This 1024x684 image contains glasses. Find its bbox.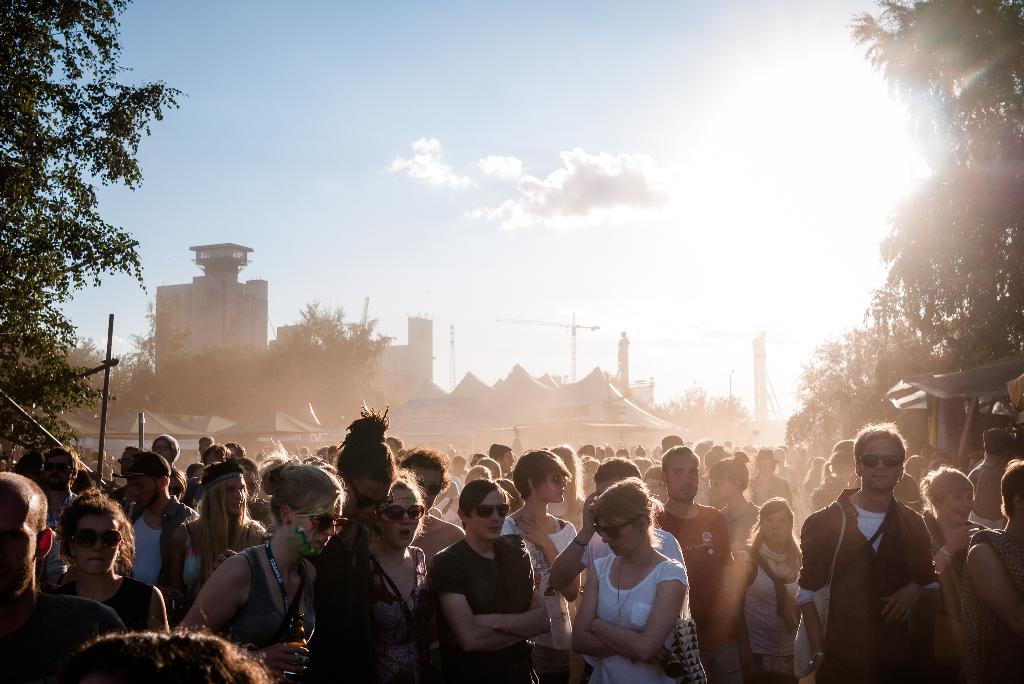
[378,507,435,523].
